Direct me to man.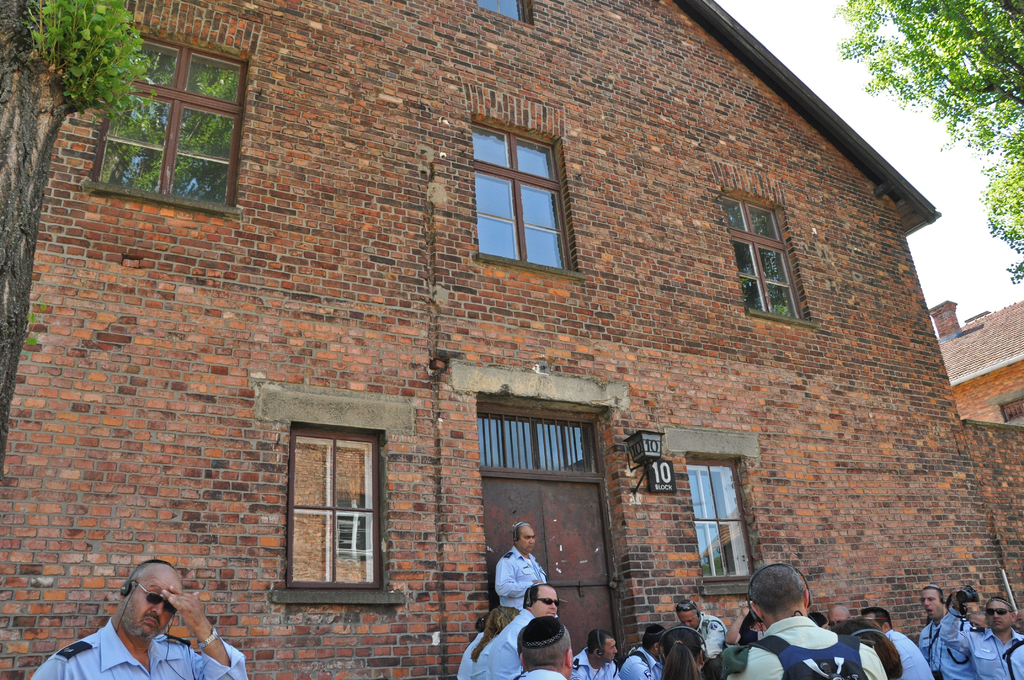
Direction: Rect(727, 579, 867, 679).
